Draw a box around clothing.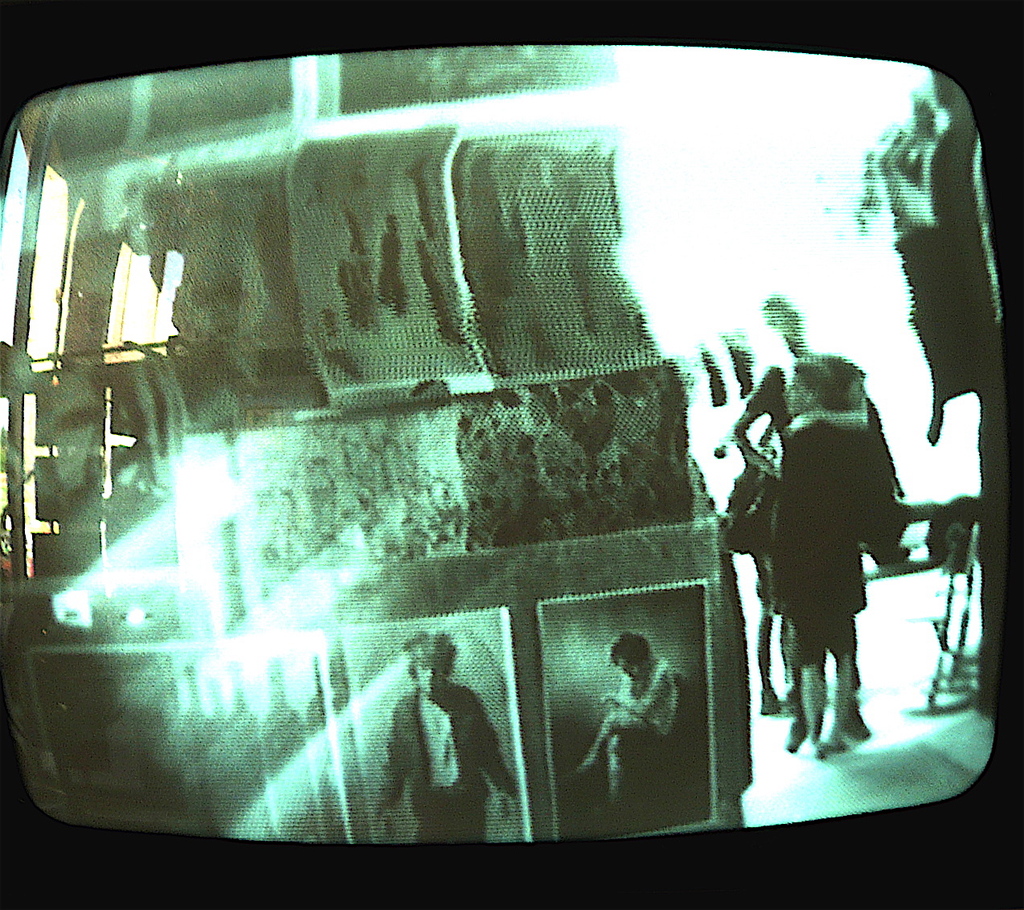
(x1=612, y1=658, x2=696, y2=744).
